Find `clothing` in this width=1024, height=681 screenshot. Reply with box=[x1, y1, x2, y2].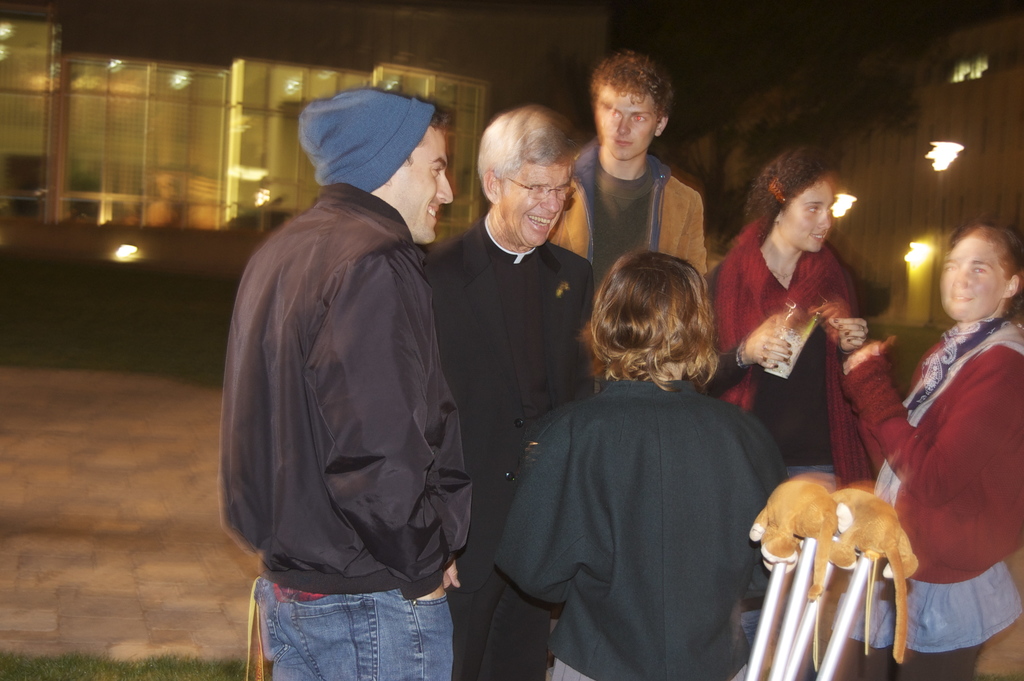
box=[212, 183, 485, 680].
